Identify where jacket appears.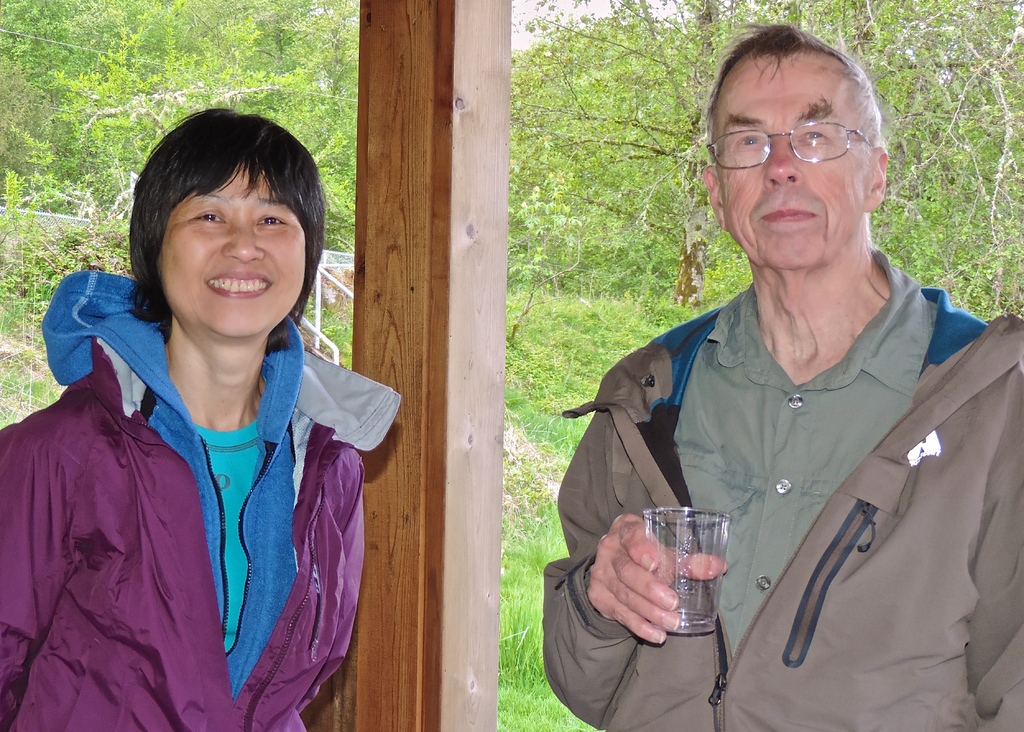
Appears at {"x1": 537, "y1": 286, "x2": 1023, "y2": 731}.
